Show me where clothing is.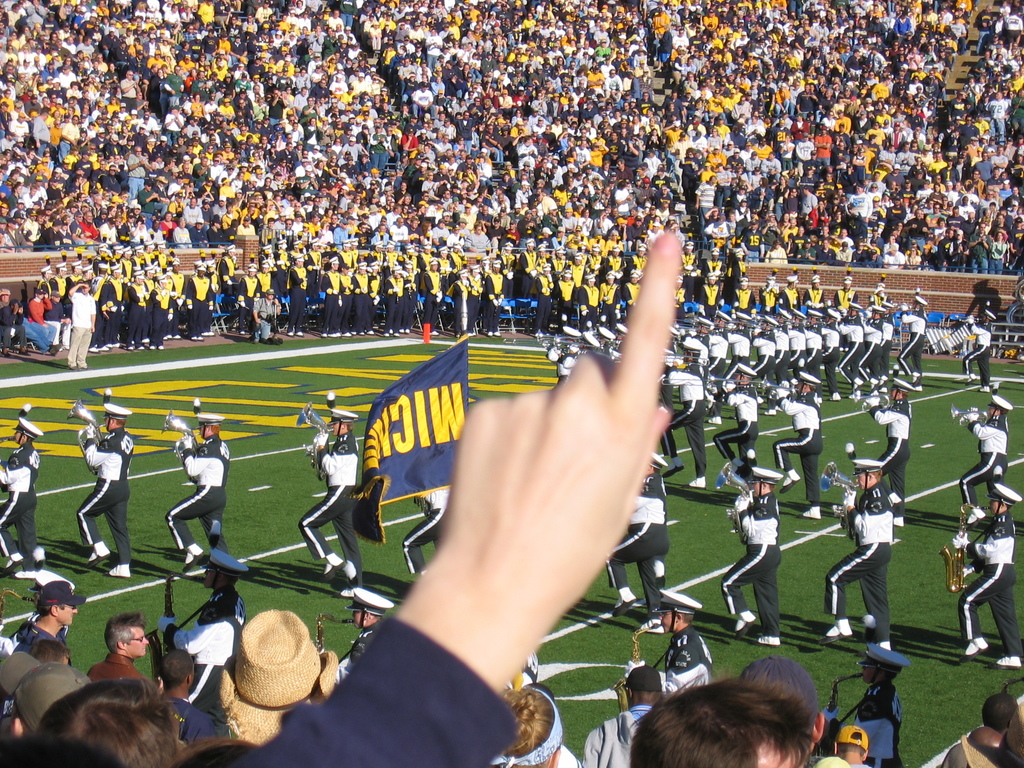
clothing is at left=403, top=486, right=451, bottom=578.
